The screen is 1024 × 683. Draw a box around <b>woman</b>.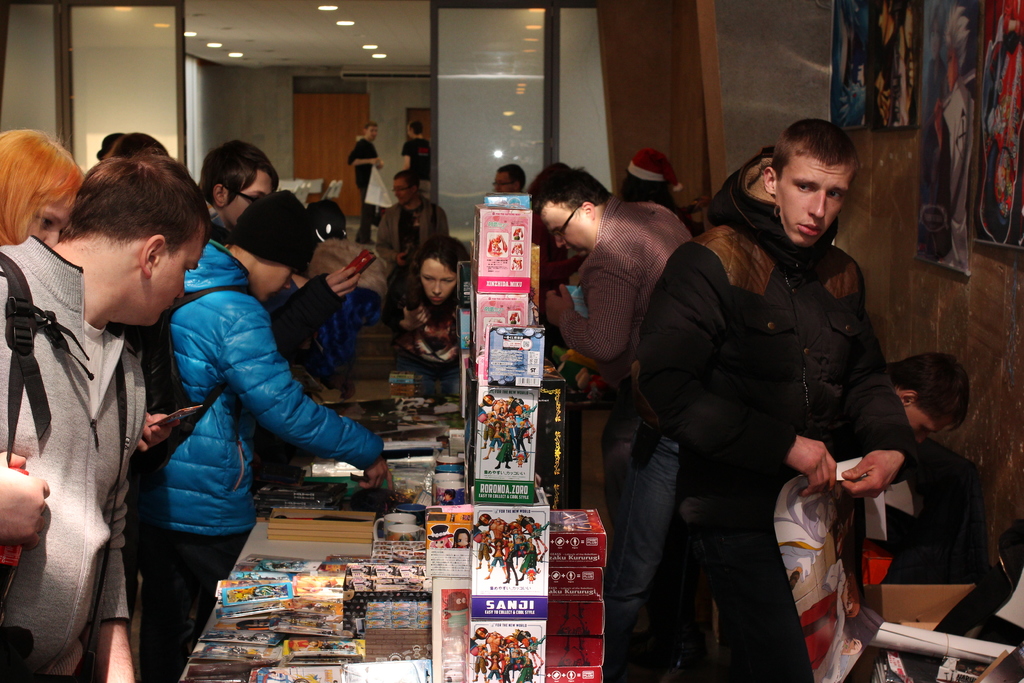
bbox=(111, 131, 165, 156).
